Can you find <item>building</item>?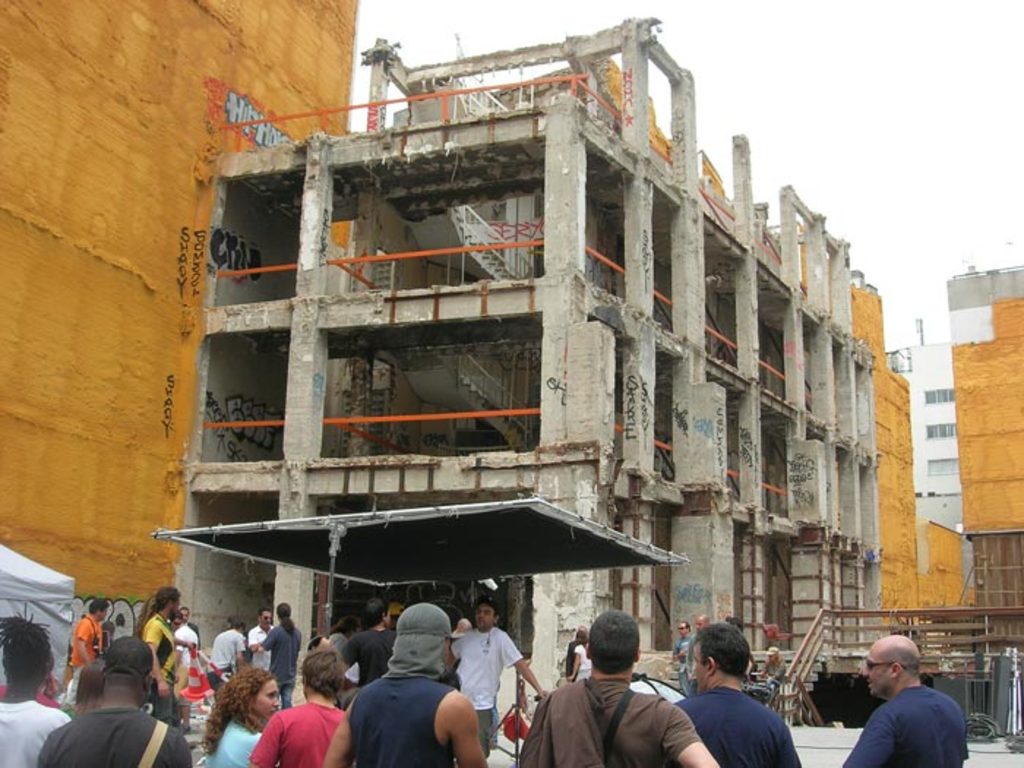
Yes, bounding box: 892/259/1021/522.
